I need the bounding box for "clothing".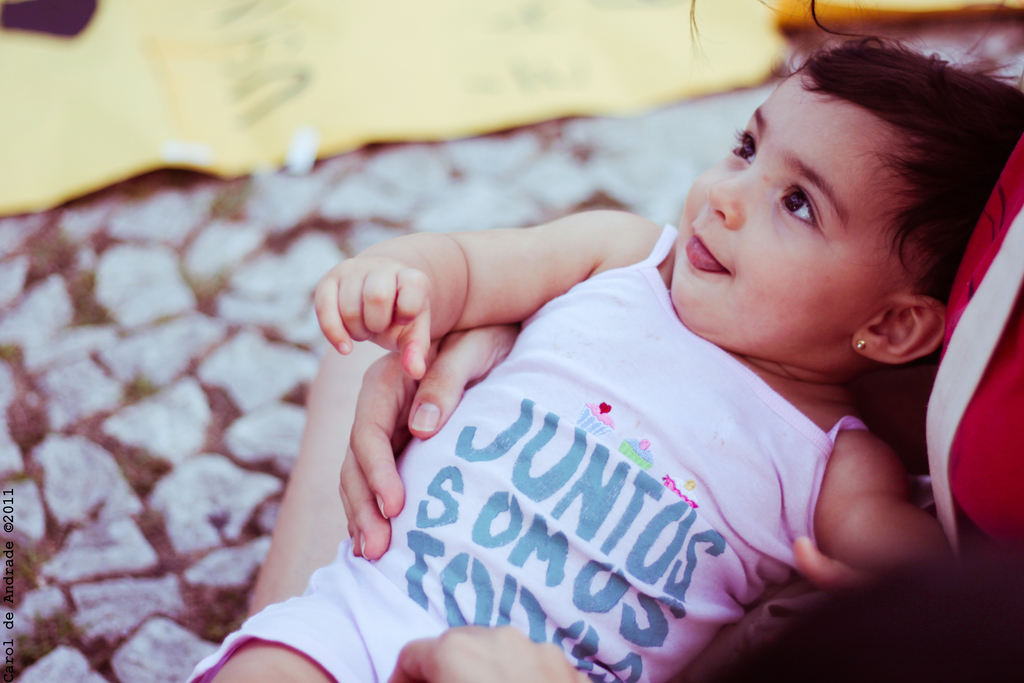
Here it is: {"left": 182, "top": 217, "right": 893, "bottom": 682}.
